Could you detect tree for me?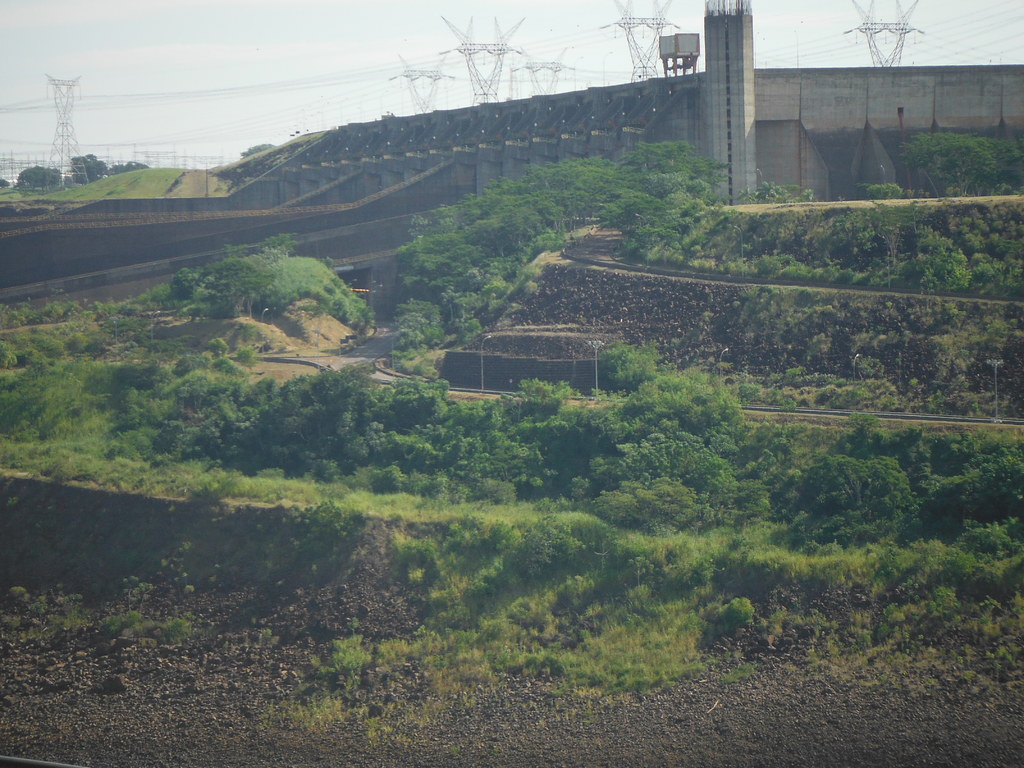
Detection result: crop(12, 165, 62, 198).
